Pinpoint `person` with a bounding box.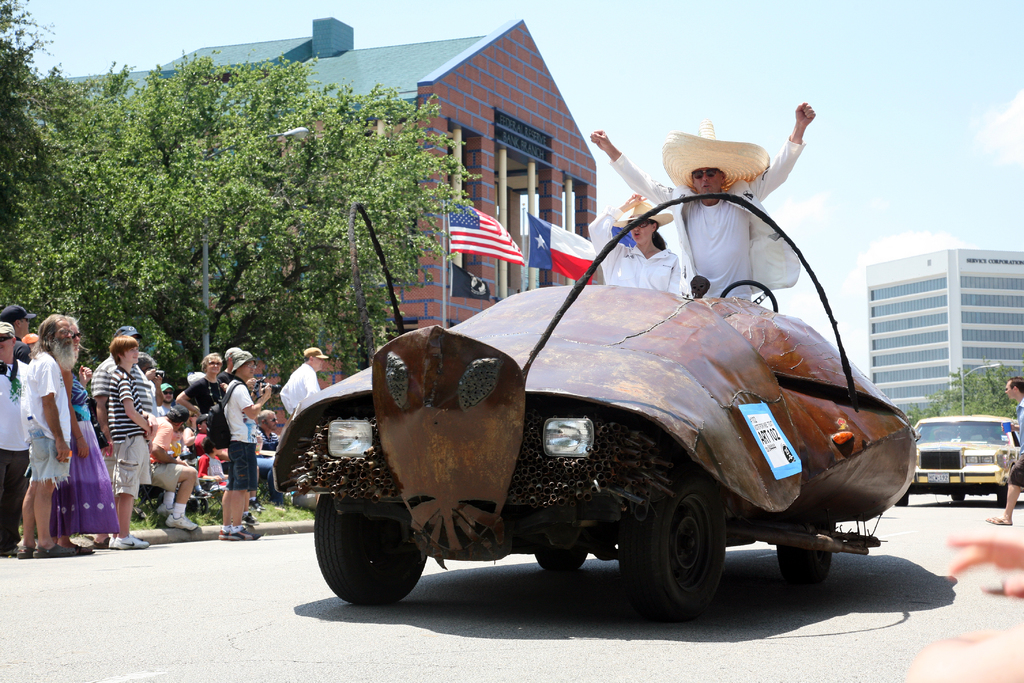
(586,194,681,304).
